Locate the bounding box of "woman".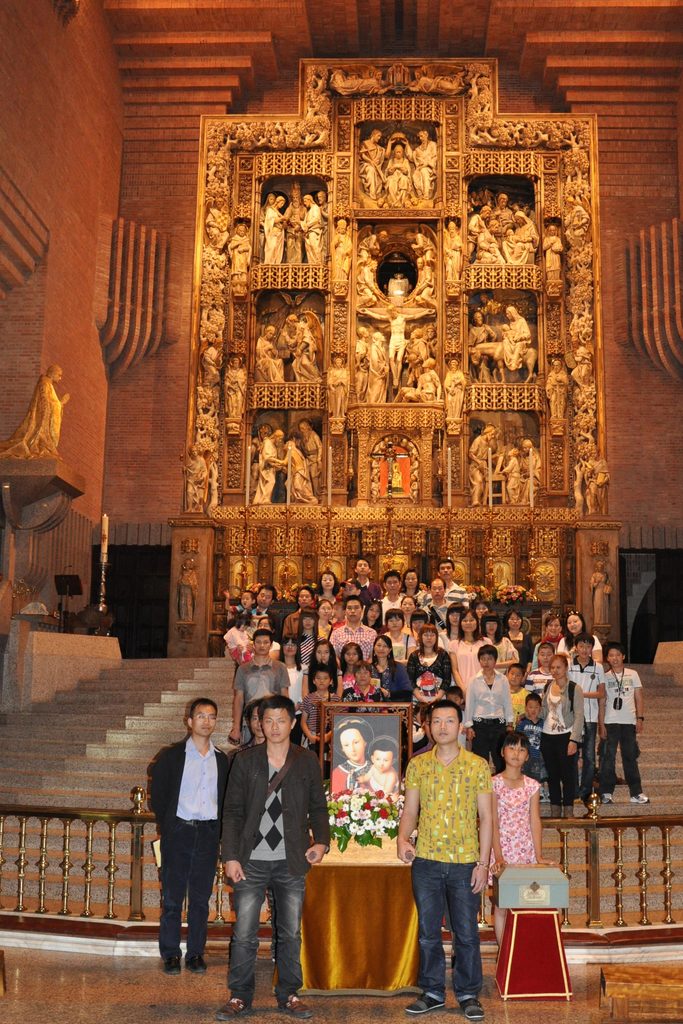
Bounding box: <box>406,624,452,705</box>.
